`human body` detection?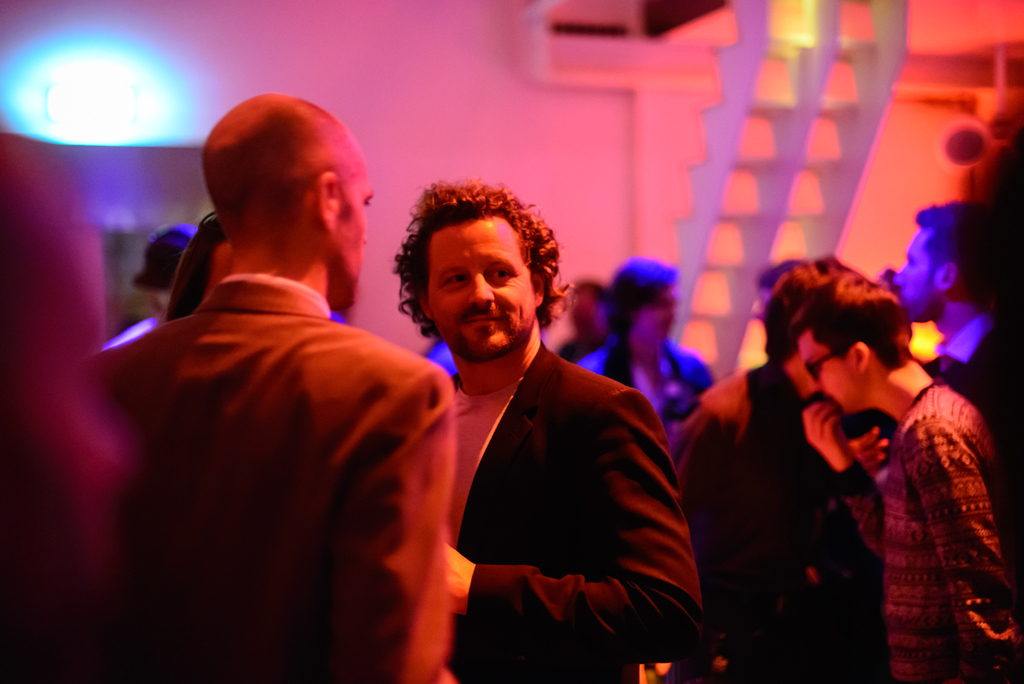
BBox(79, 254, 452, 677)
